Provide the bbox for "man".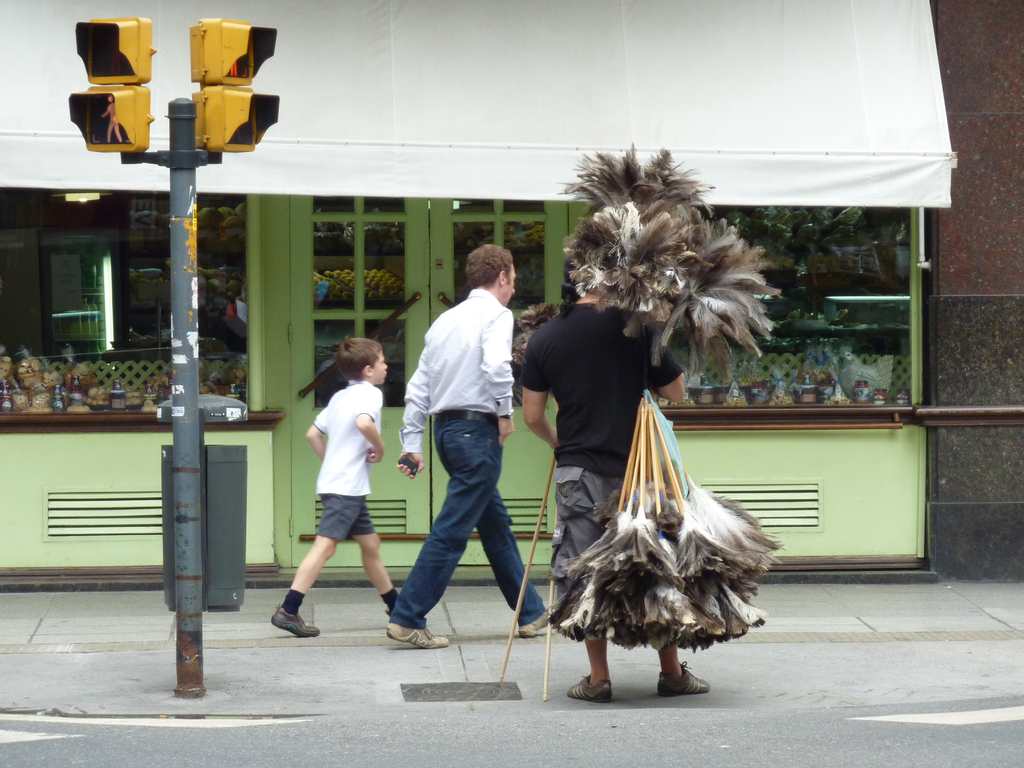
region(384, 243, 567, 652).
